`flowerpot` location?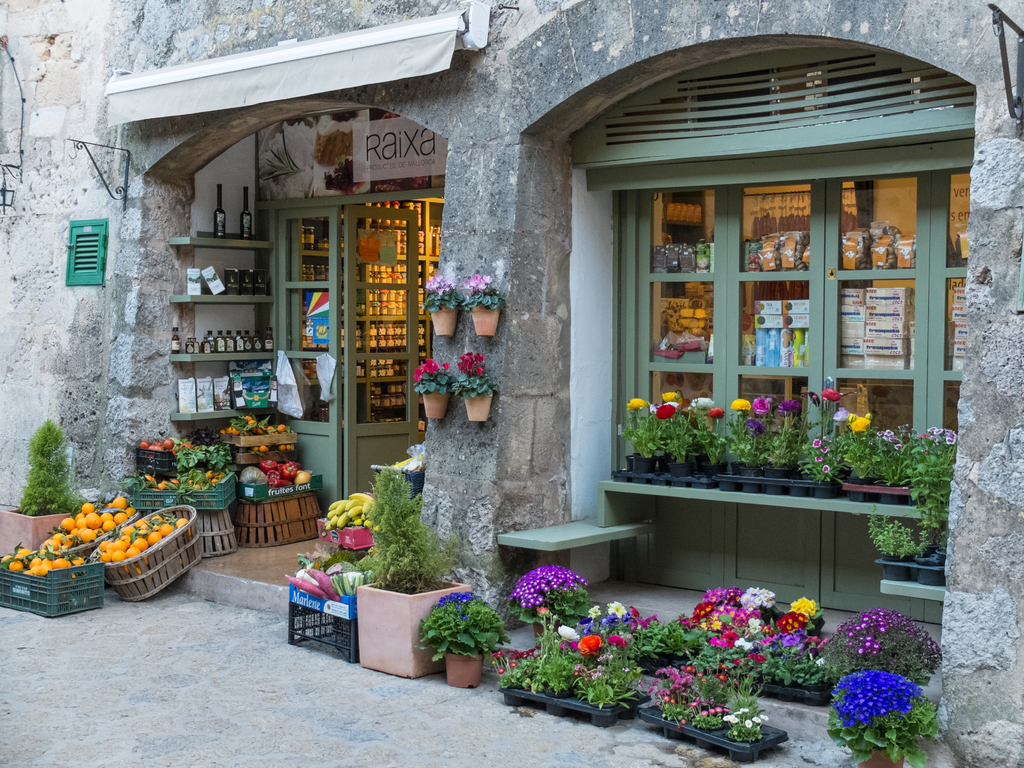
<region>746, 680, 837, 709</region>
